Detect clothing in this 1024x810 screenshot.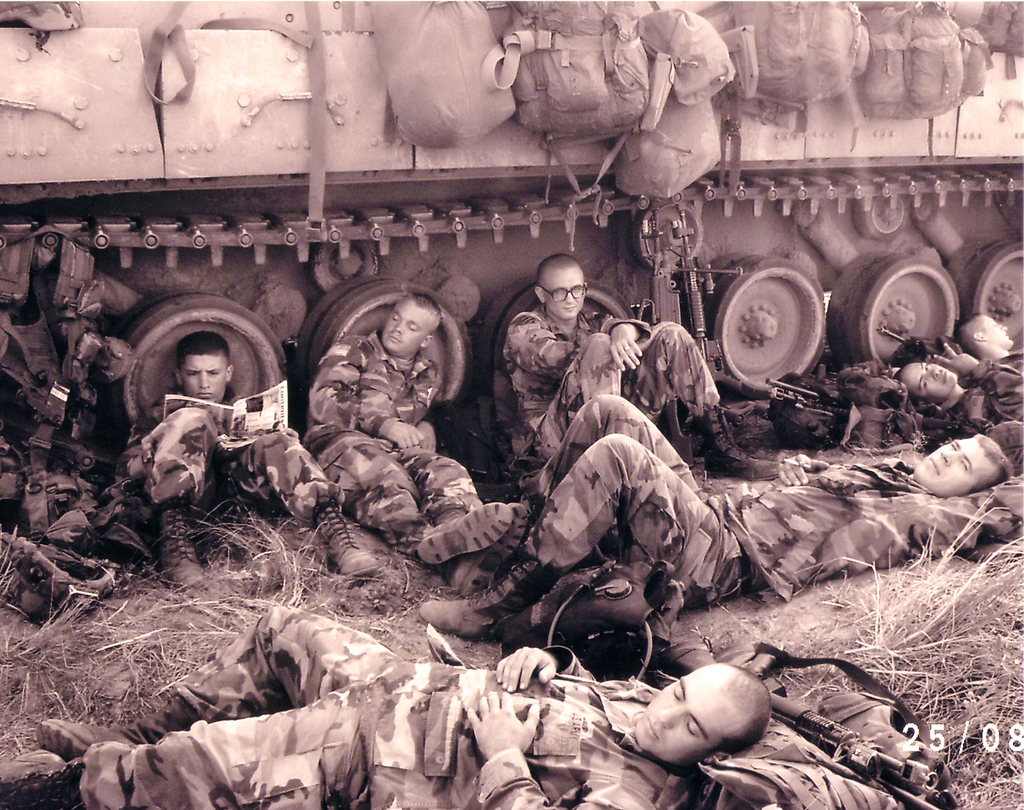
Detection: 901:356:1023:451.
